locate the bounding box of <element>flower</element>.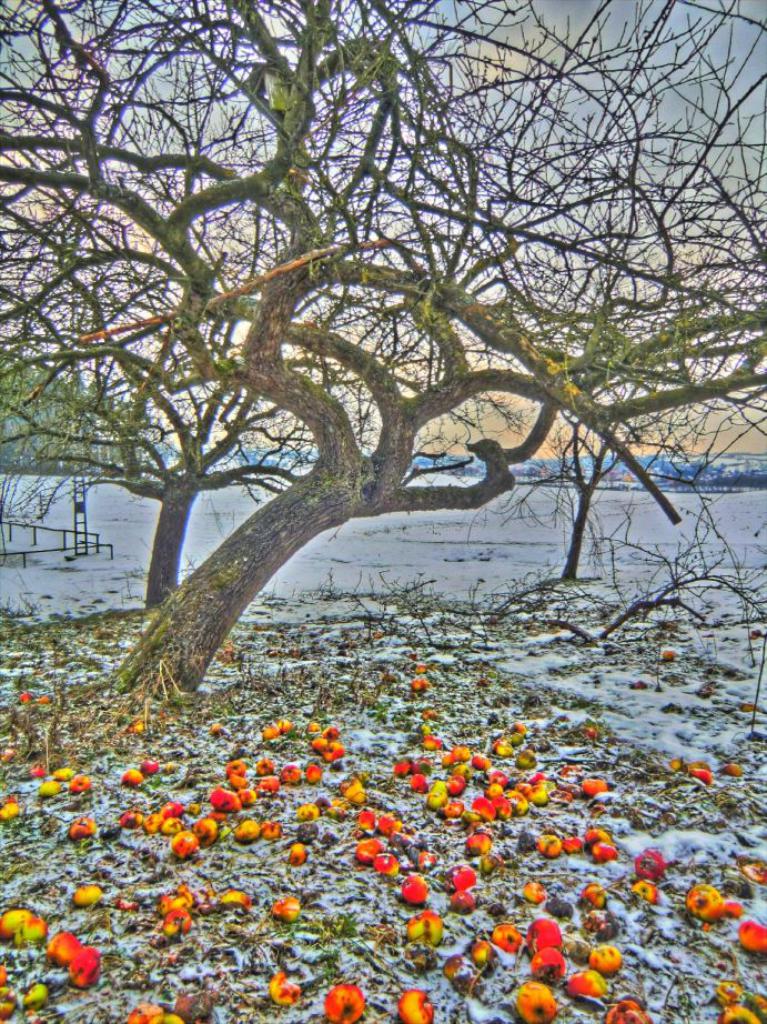
Bounding box: bbox=(585, 941, 620, 973).
